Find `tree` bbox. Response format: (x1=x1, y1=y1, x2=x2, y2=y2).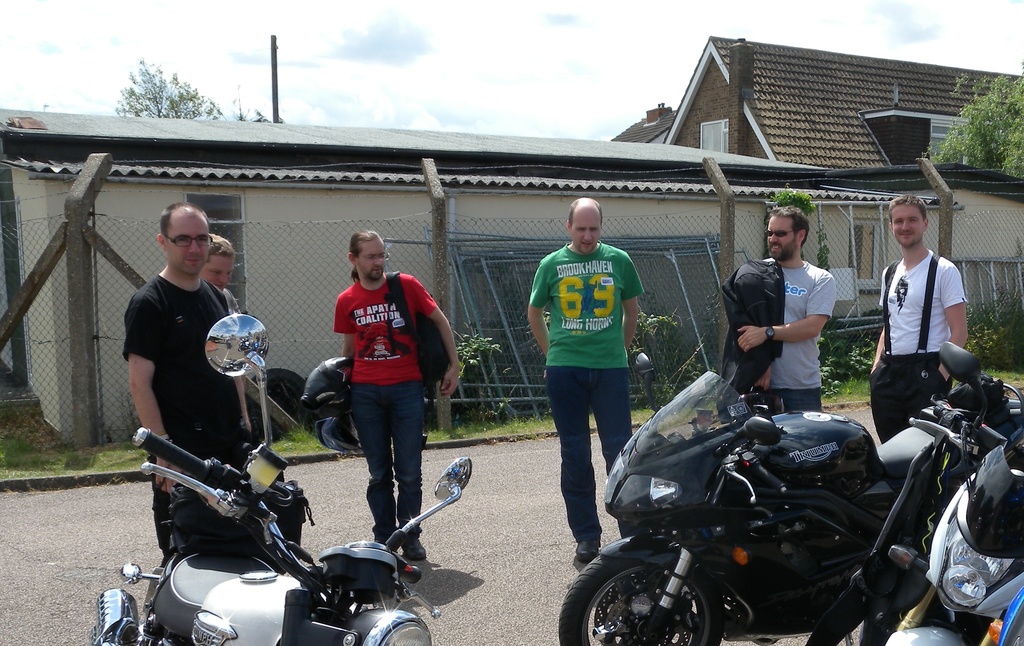
(x1=110, y1=56, x2=277, y2=123).
